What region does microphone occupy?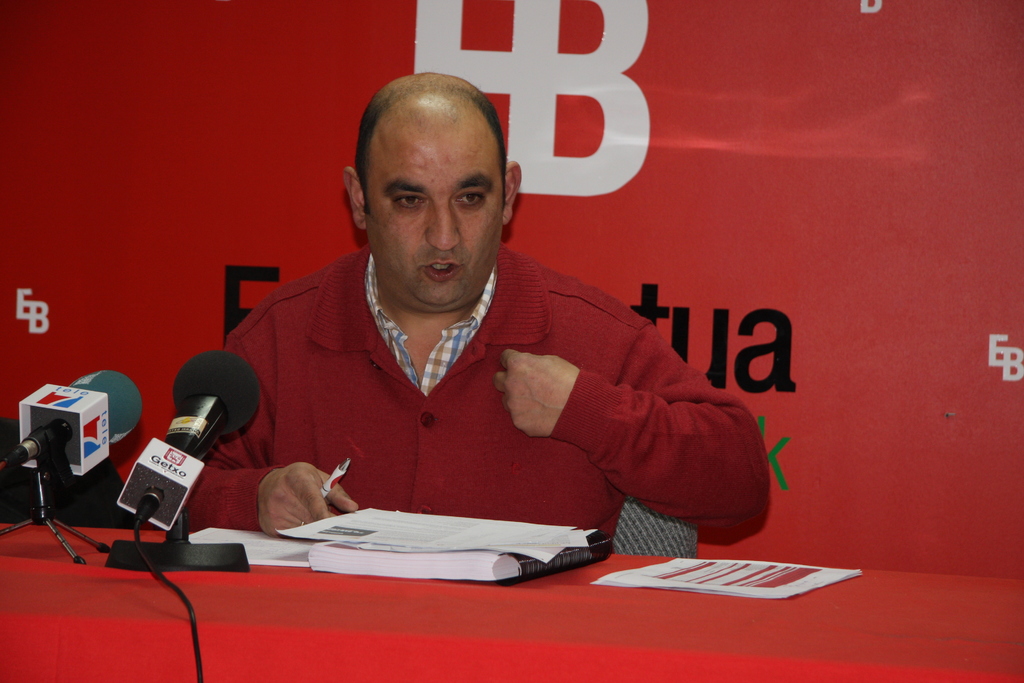
(left=113, top=360, right=260, bottom=521).
